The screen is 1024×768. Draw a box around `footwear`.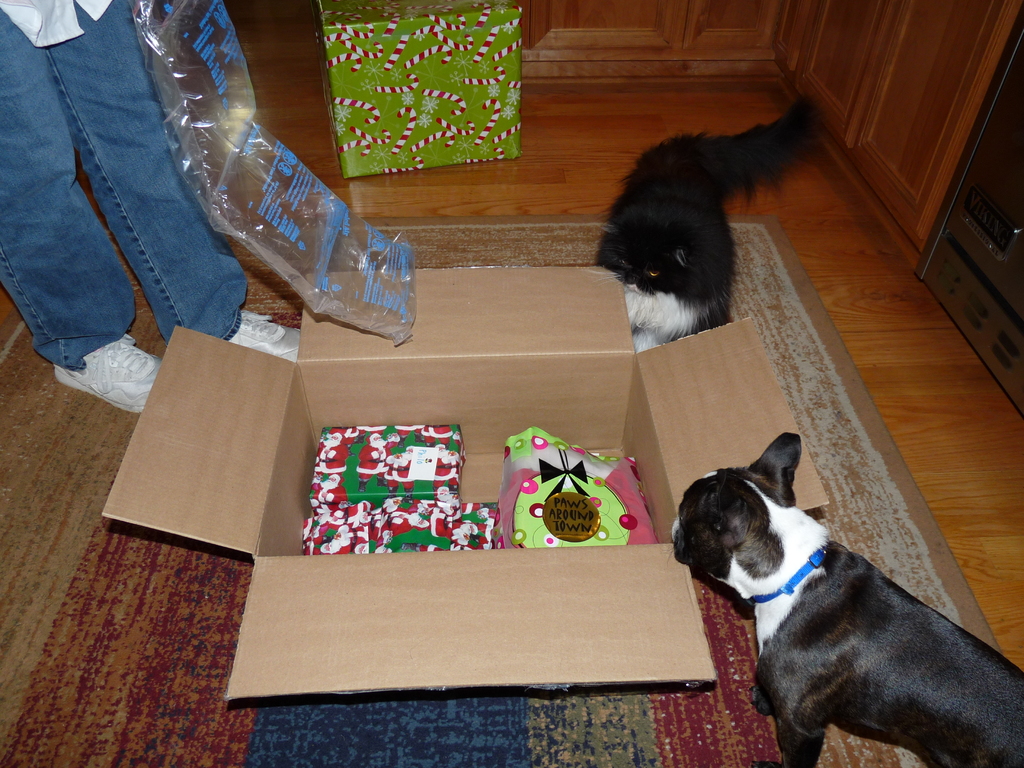
left=221, top=297, right=316, bottom=365.
